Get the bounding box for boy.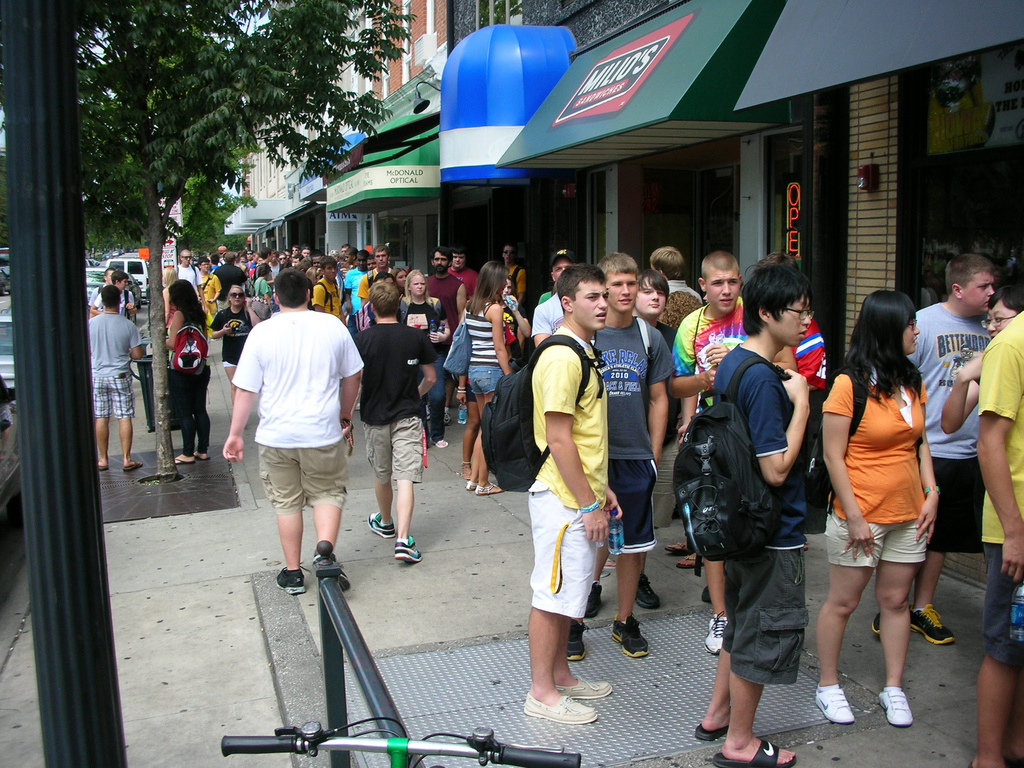
x1=667, y1=248, x2=753, y2=662.
